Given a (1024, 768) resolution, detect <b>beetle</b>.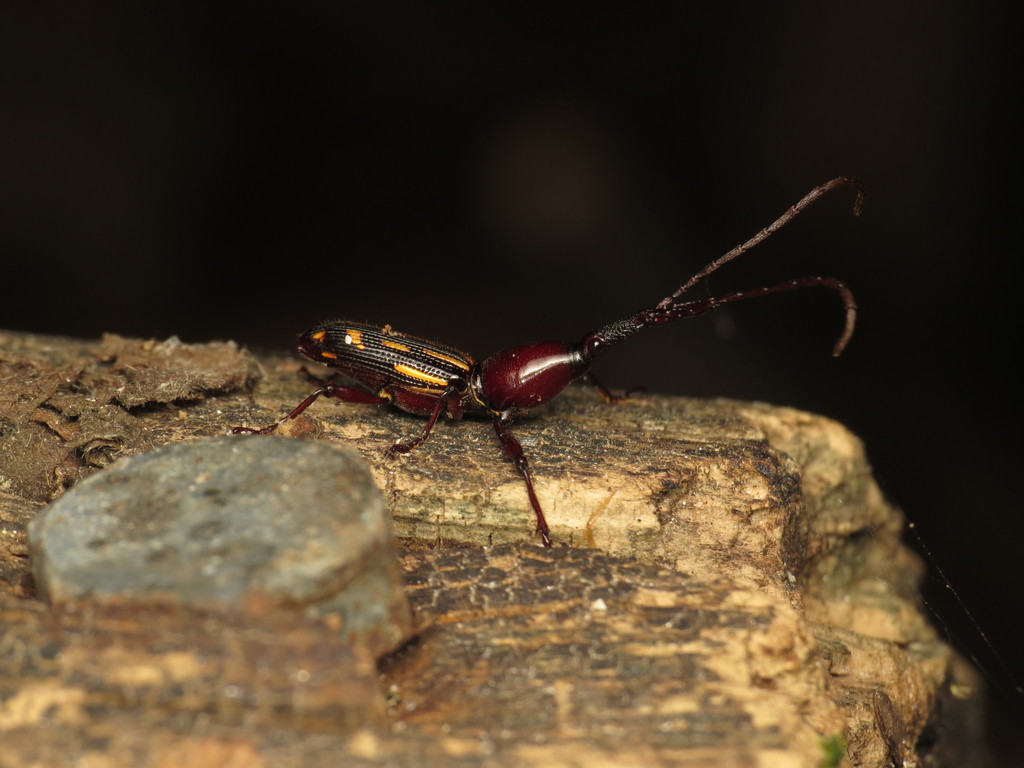
x1=303 y1=175 x2=845 y2=549.
